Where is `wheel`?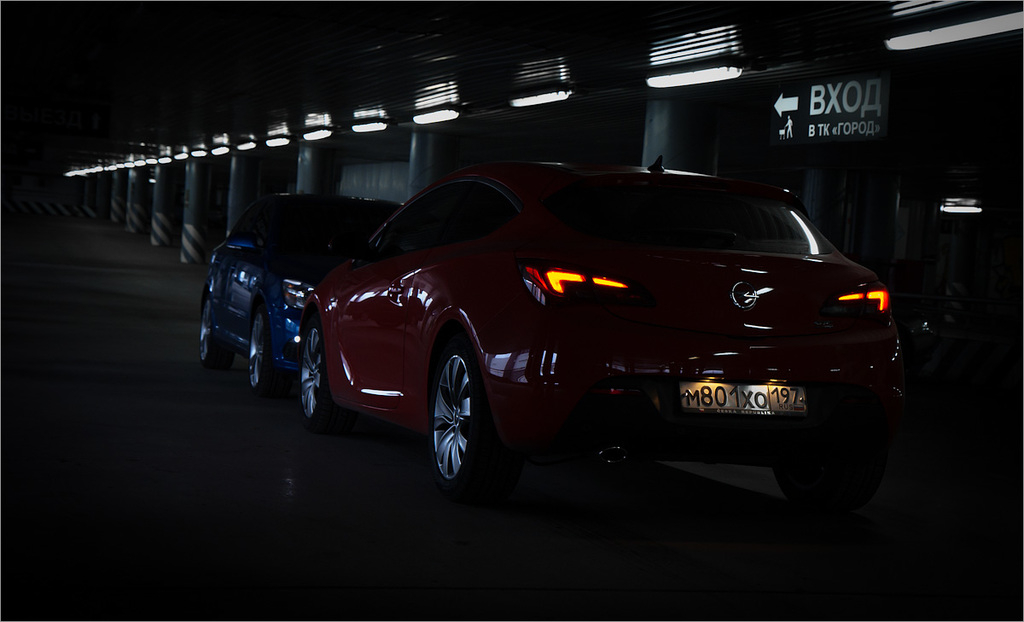
776,468,874,518.
